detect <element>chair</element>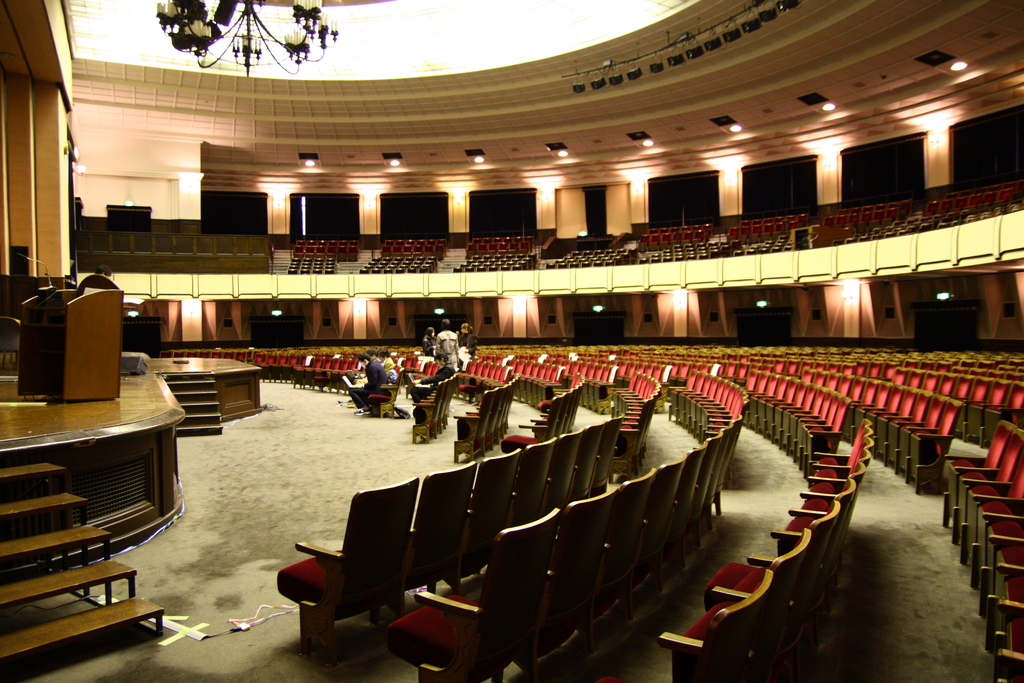
detection(668, 441, 714, 546)
